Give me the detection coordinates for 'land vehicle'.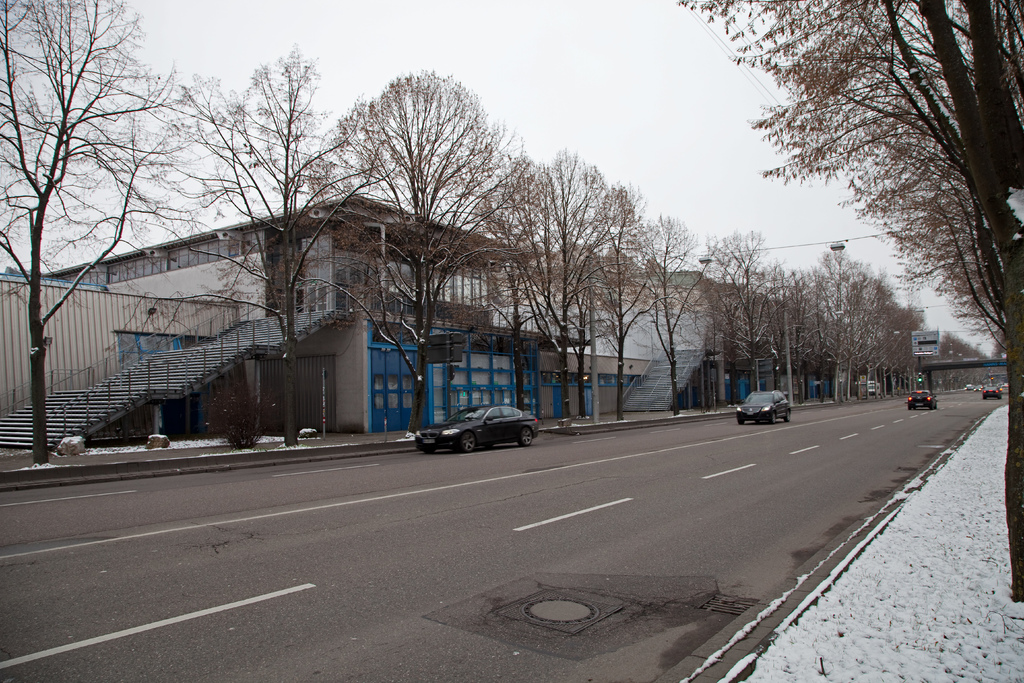
[left=416, top=405, right=540, bottom=452].
